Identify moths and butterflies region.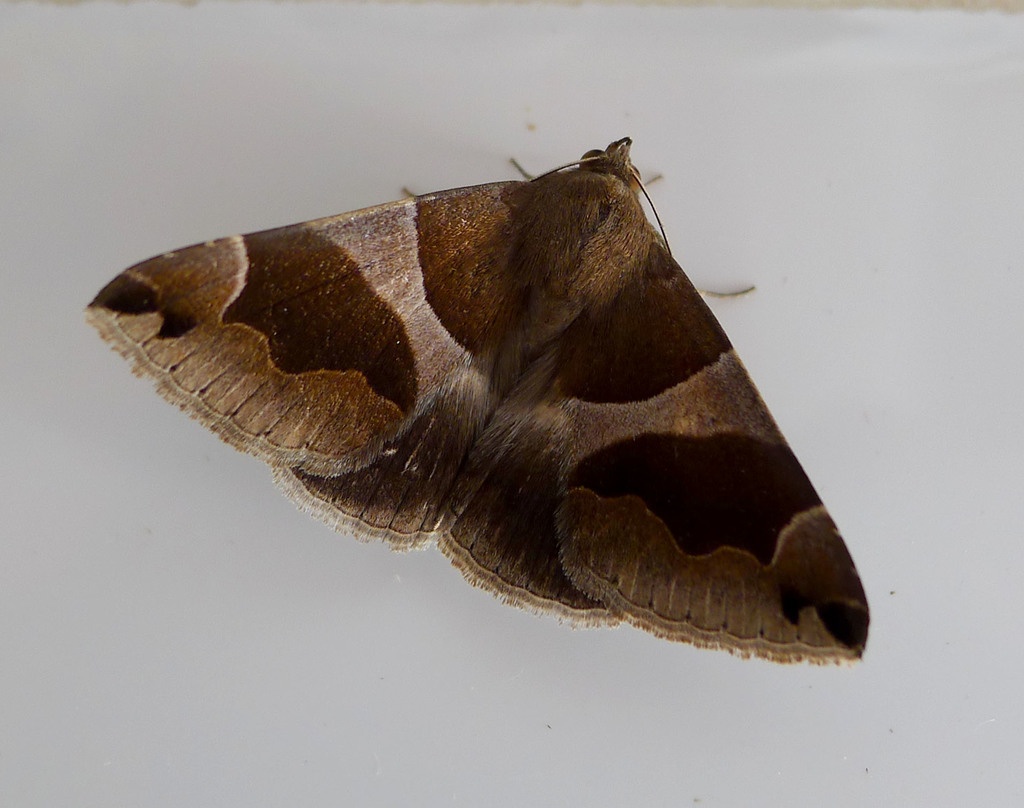
Region: (79, 136, 873, 667).
